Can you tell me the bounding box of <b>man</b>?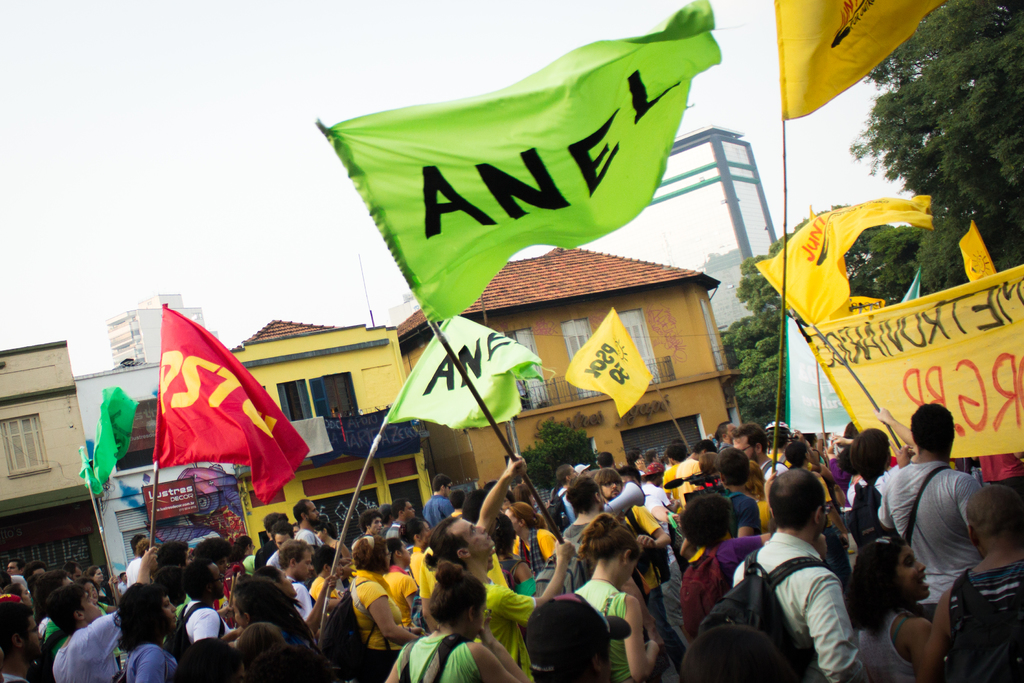
36/566/75/682.
